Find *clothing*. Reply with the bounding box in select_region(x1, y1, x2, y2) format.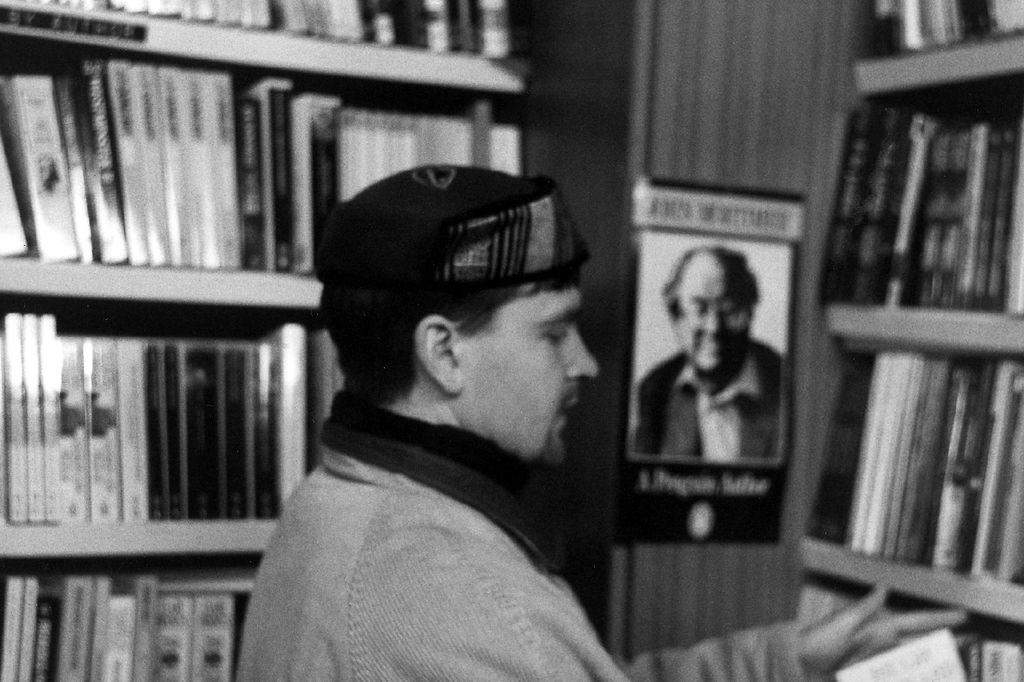
select_region(160, 120, 647, 681).
